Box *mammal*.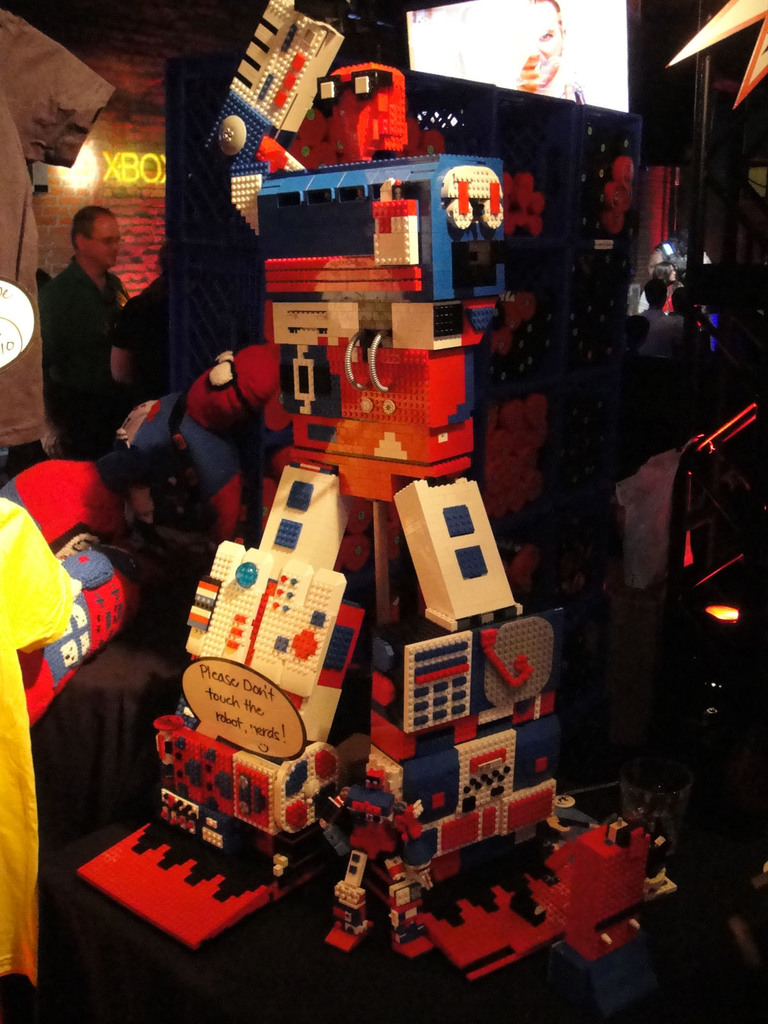
x1=0, y1=492, x2=76, y2=1023.
